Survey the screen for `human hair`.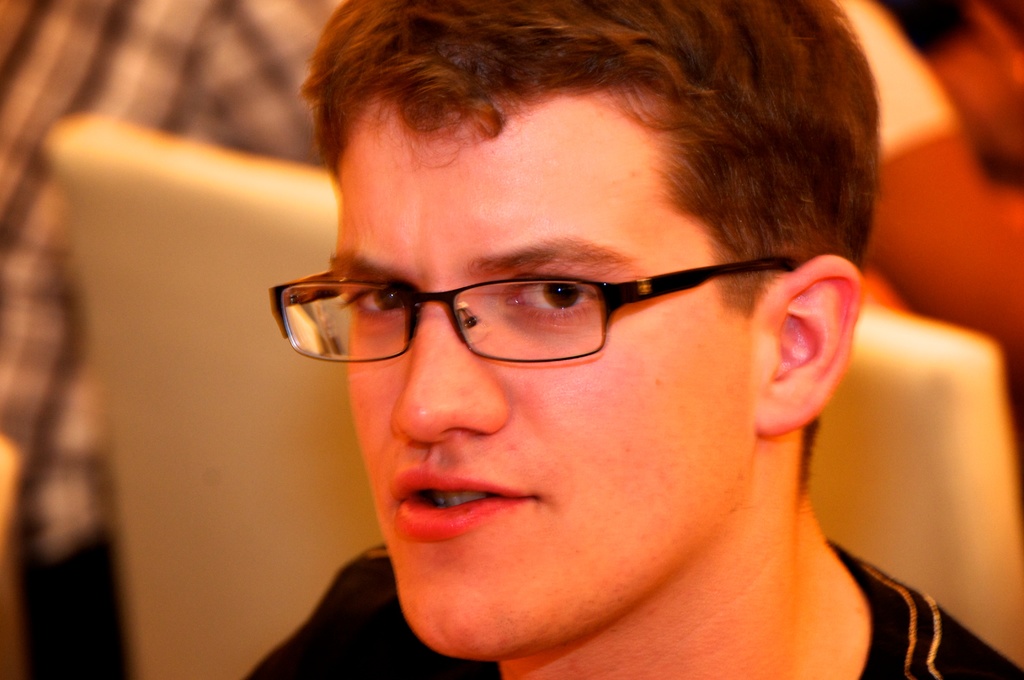
Survey found: 241/34/902/294.
